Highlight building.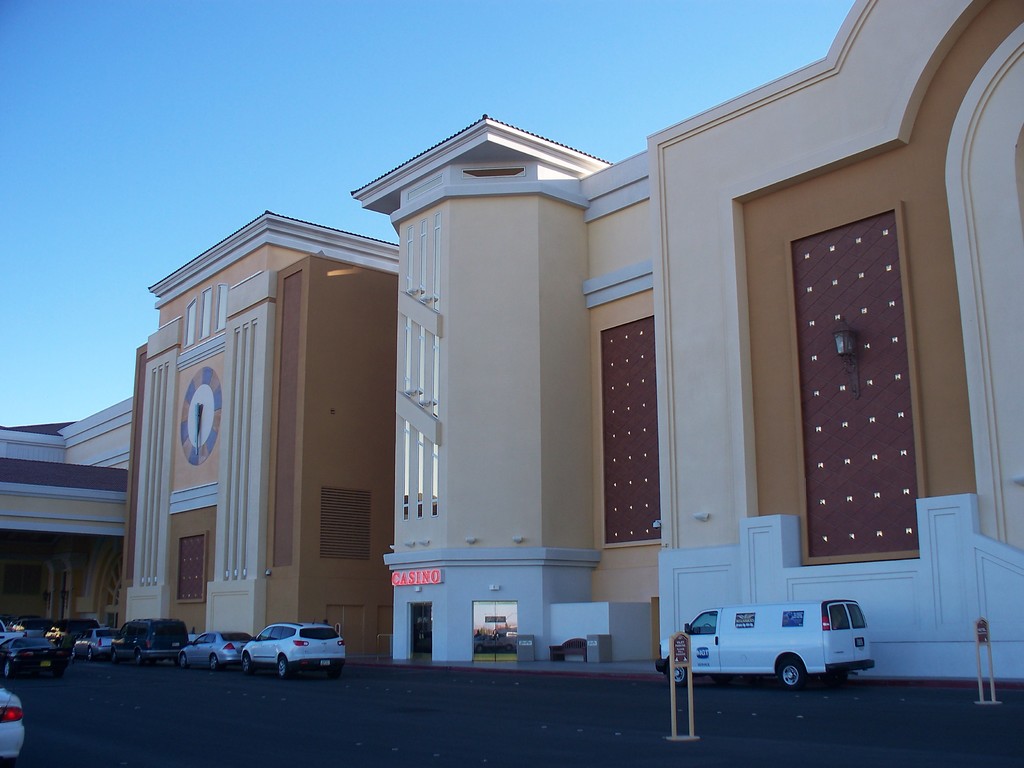
Highlighted region: (left=93, top=191, right=441, bottom=682).
